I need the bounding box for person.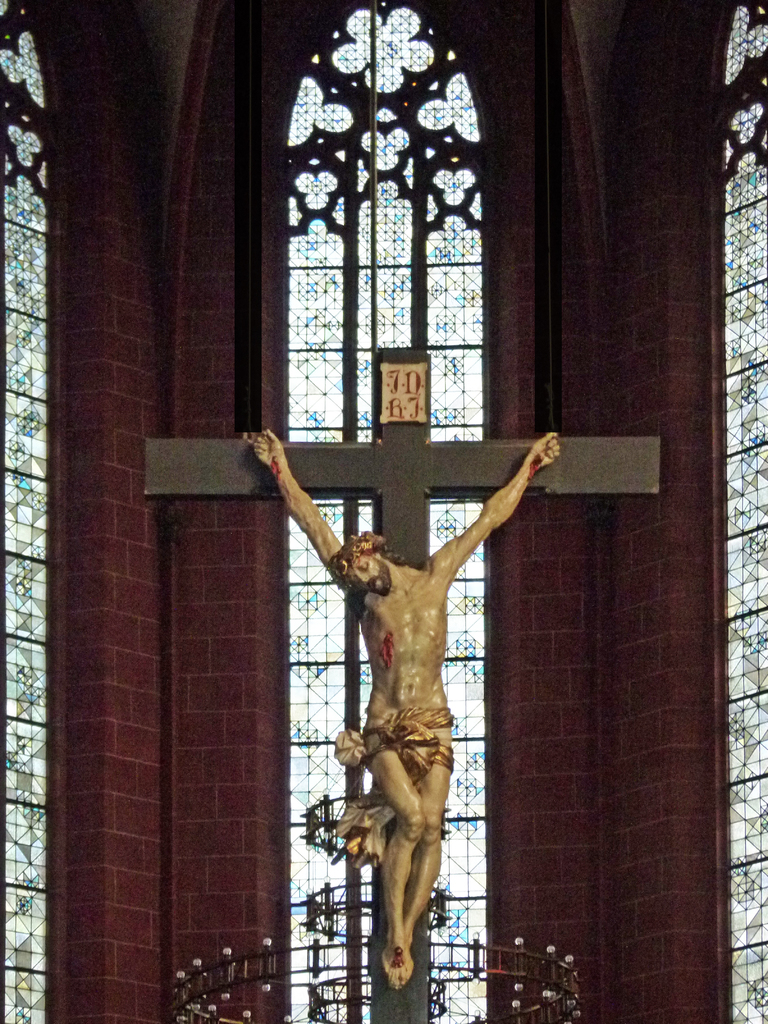
Here it is: (241,424,563,989).
